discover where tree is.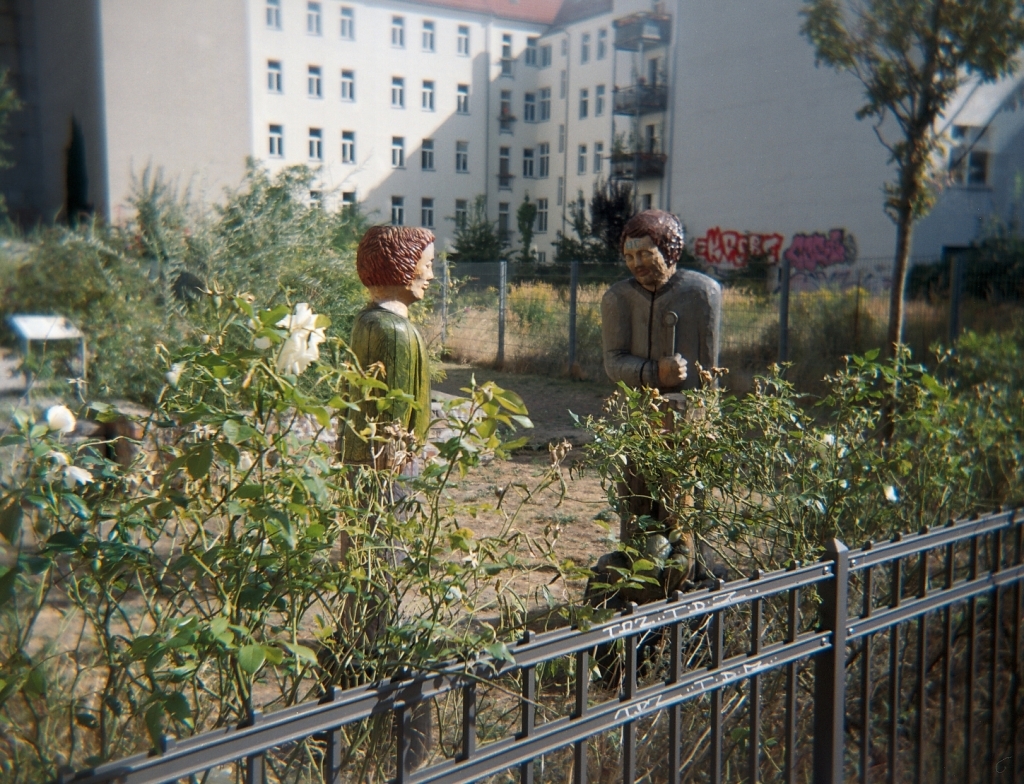
Discovered at left=452, top=193, right=511, bottom=260.
